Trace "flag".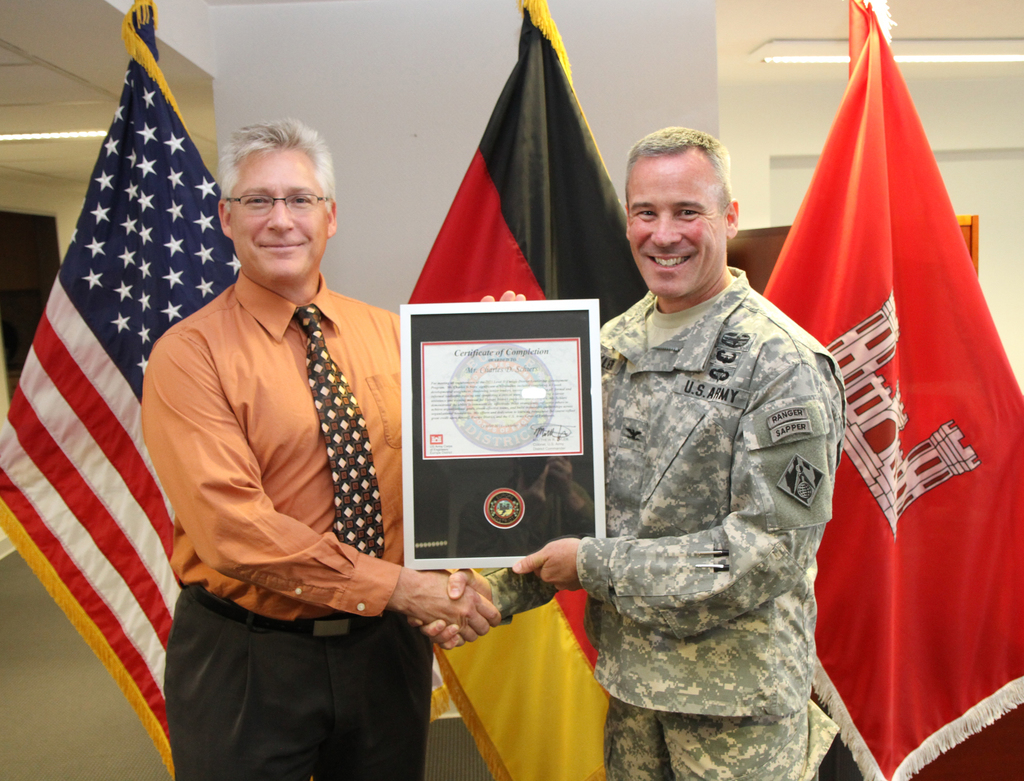
Traced to (399, 0, 657, 780).
